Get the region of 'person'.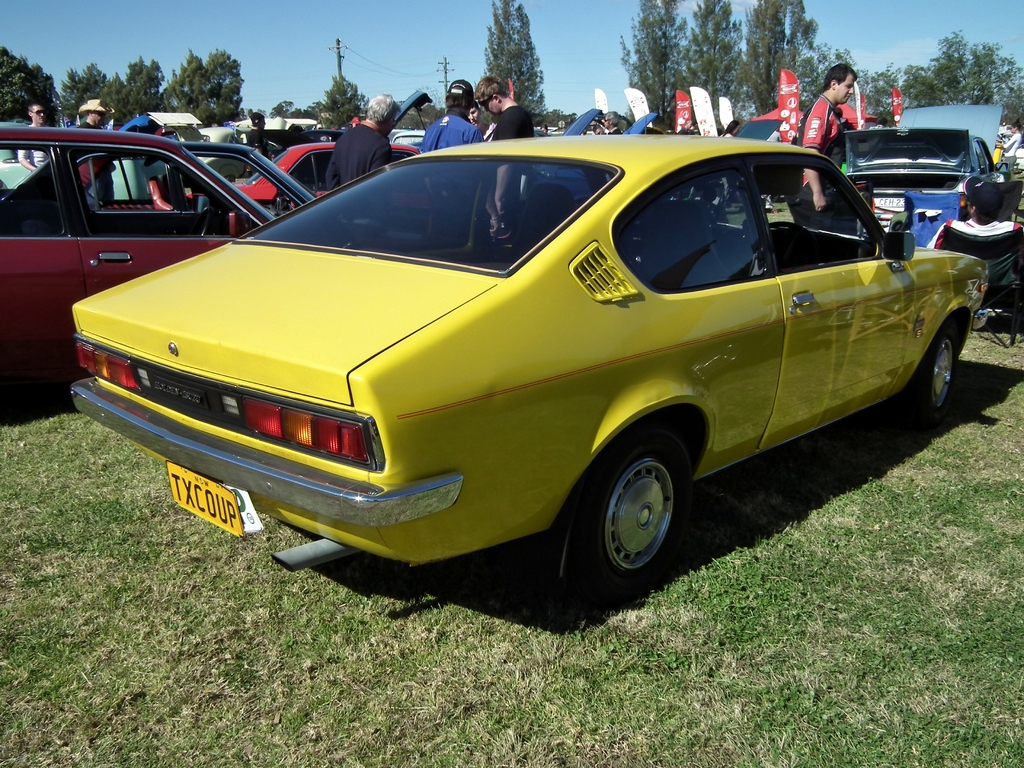
<region>541, 126, 549, 135</region>.
